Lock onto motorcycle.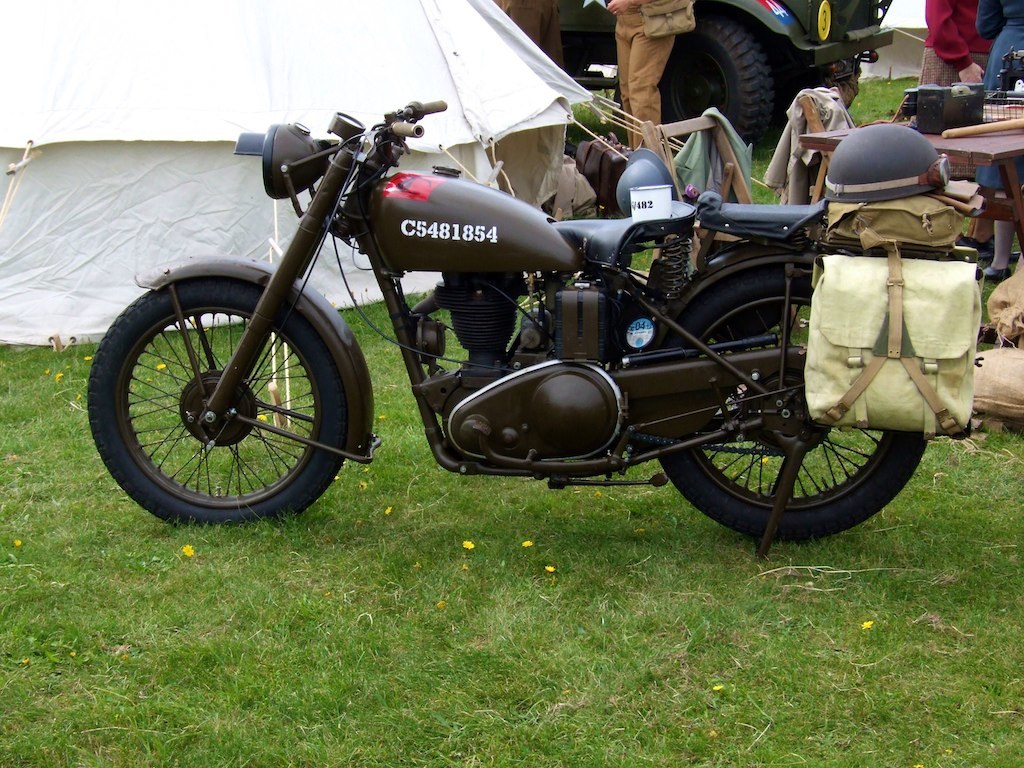
Locked: bbox=[82, 63, 963, 568].
